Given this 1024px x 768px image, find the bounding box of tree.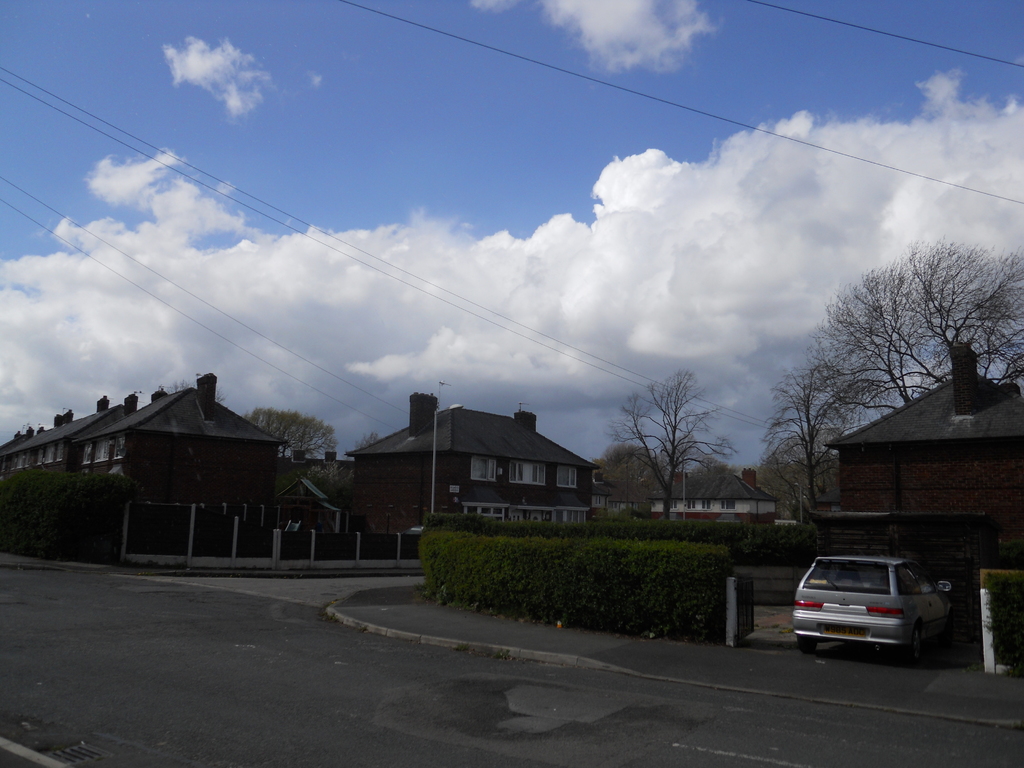
801/223/1015/436.
